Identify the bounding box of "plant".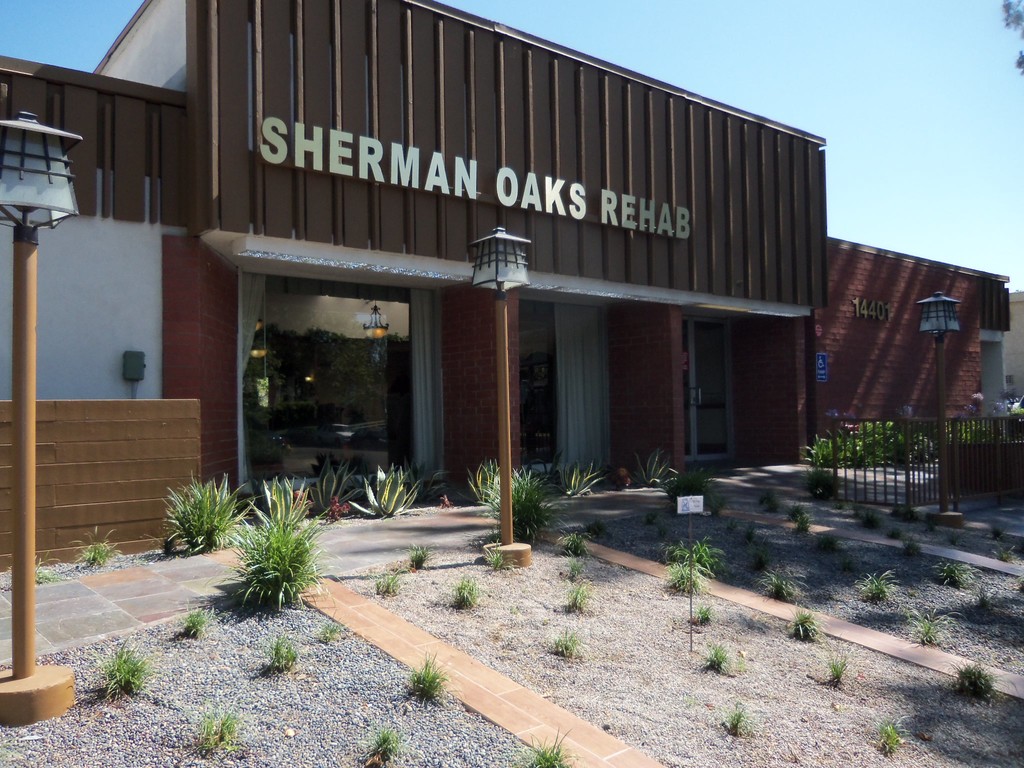
[x1=747, y1=495, x2=784, y2=513].
